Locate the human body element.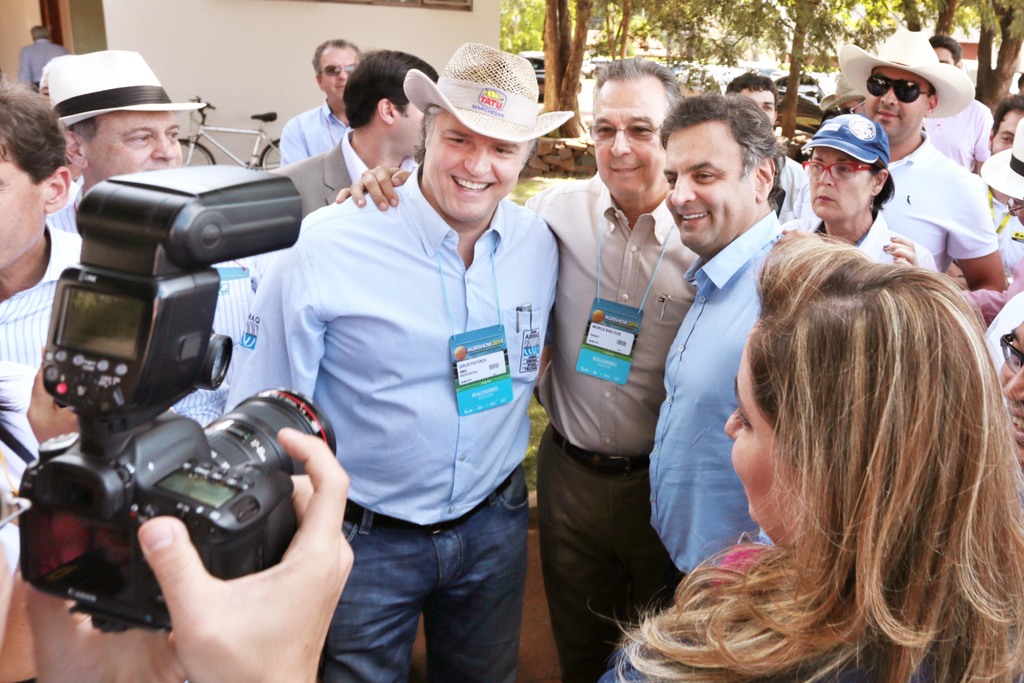
Element bbox: (606, 168, 998, 682).
